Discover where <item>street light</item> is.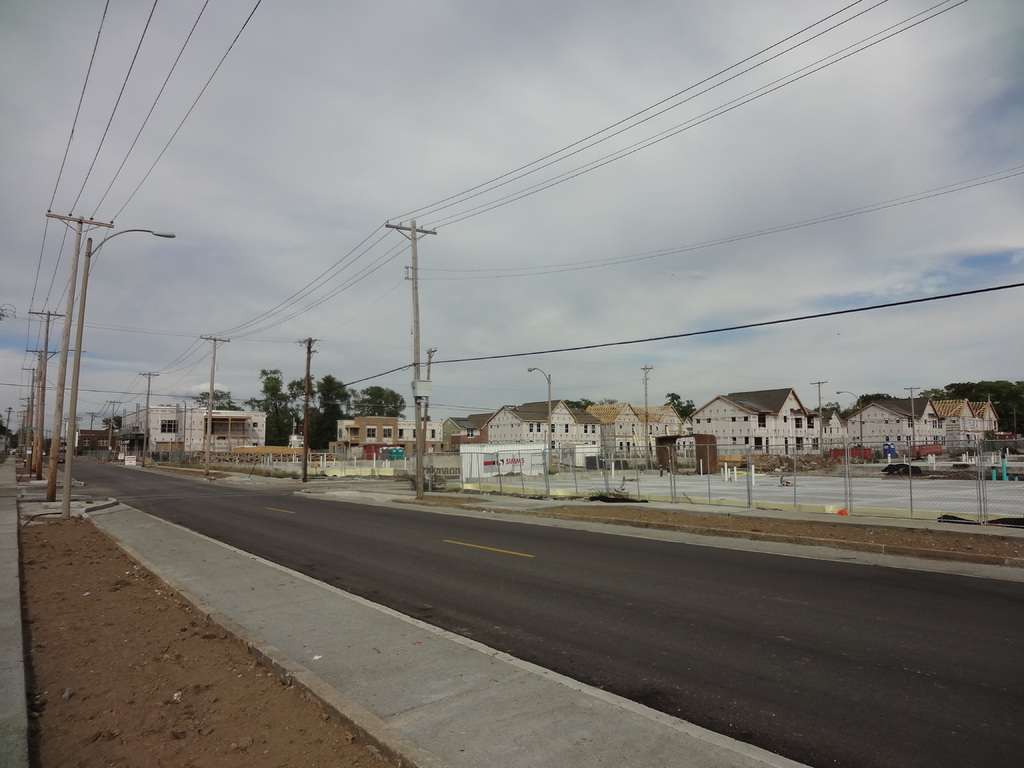
Discovered at (left=528, top=369, right=552, bottom=476).
